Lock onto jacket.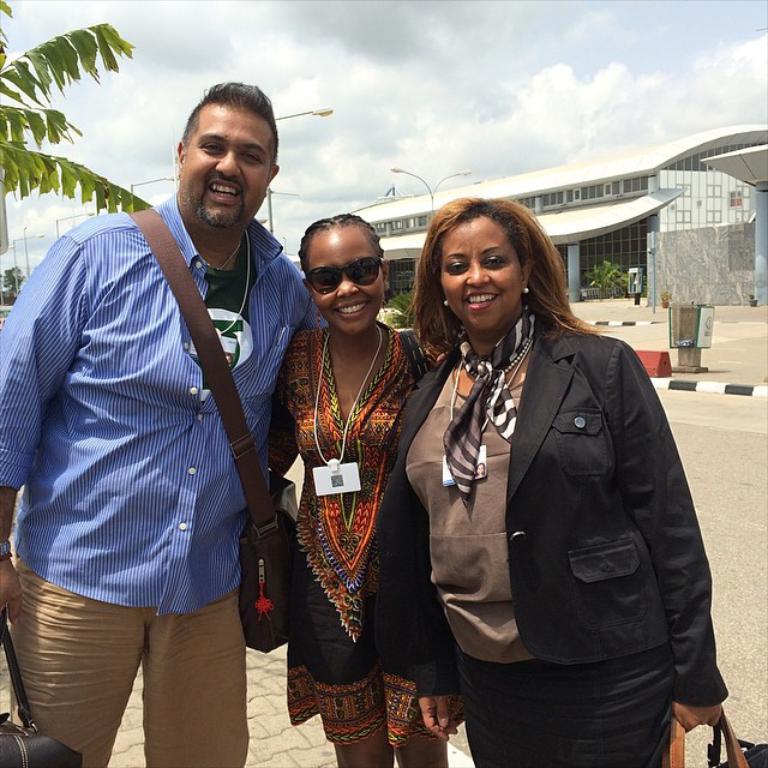
Locked: (x1=390, y1=264, x2=715, y2=719).
